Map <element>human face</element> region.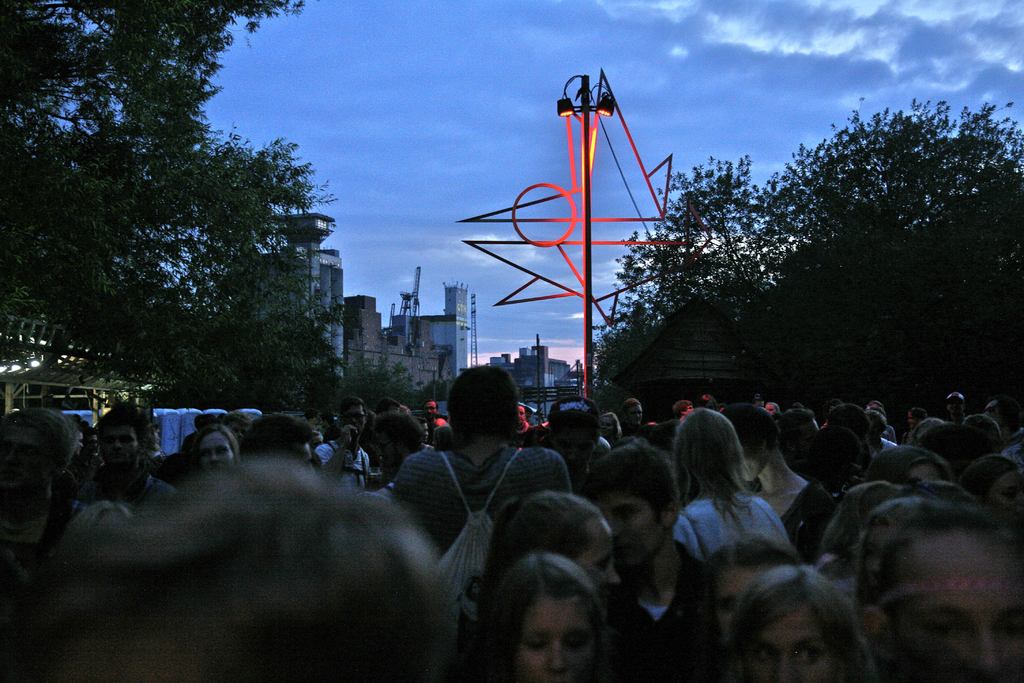
Mapped to 97,433,139,471.
